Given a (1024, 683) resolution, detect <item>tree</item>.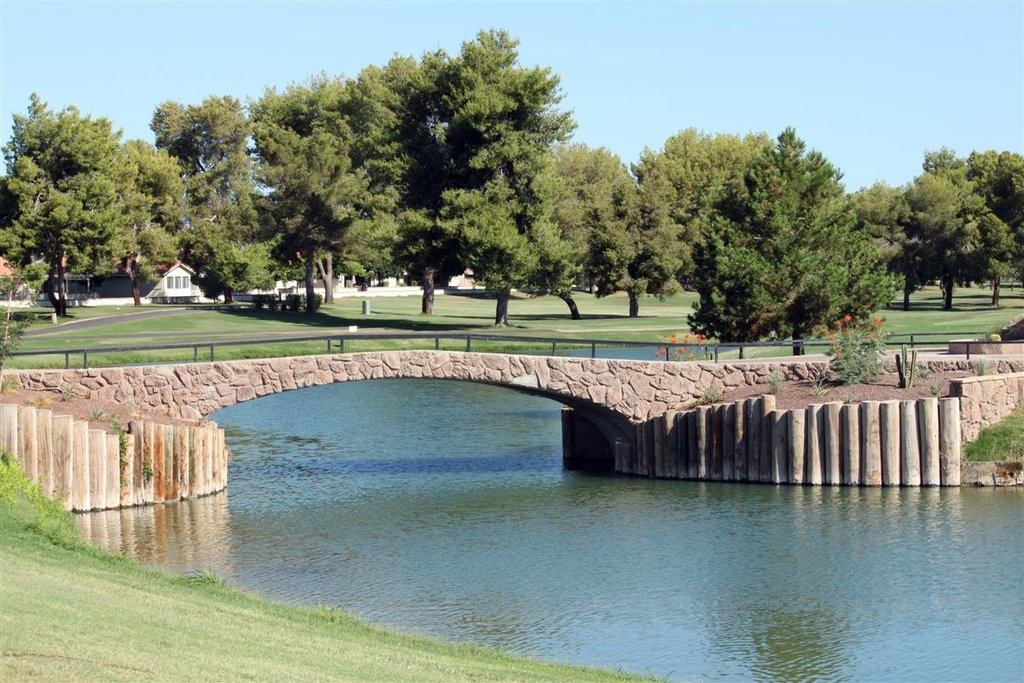
select_region(679, 131, 772, 290).
